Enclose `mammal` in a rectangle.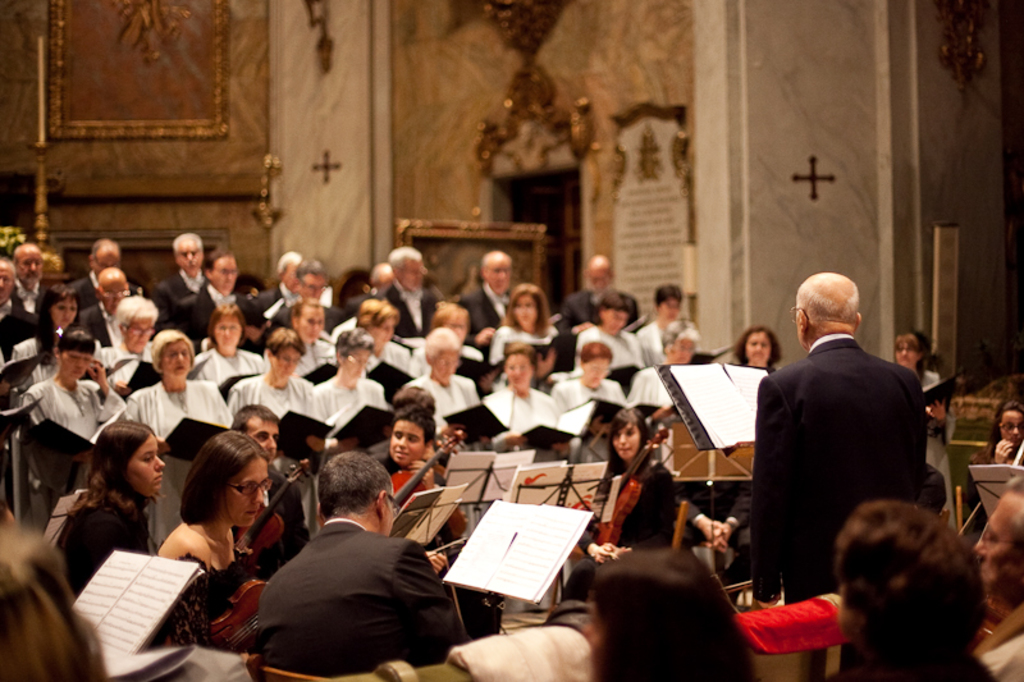
(left=468, top=243, right=517, bottom=331).
